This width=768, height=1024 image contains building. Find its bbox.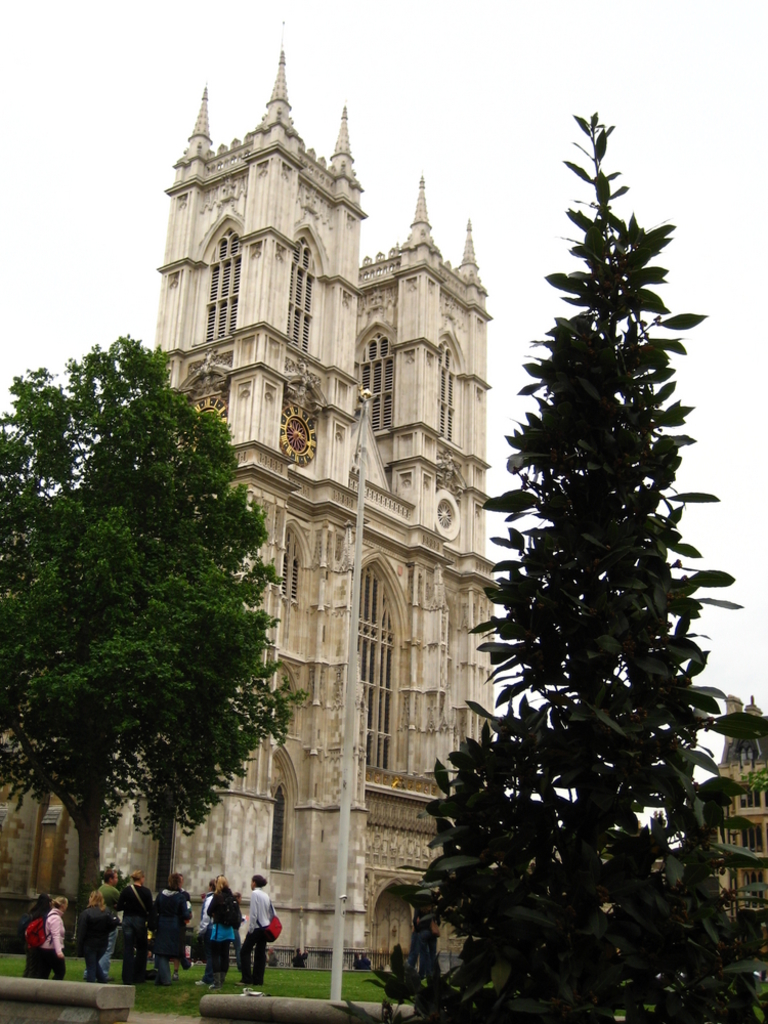
select_region(669, 693, 767, 954).
